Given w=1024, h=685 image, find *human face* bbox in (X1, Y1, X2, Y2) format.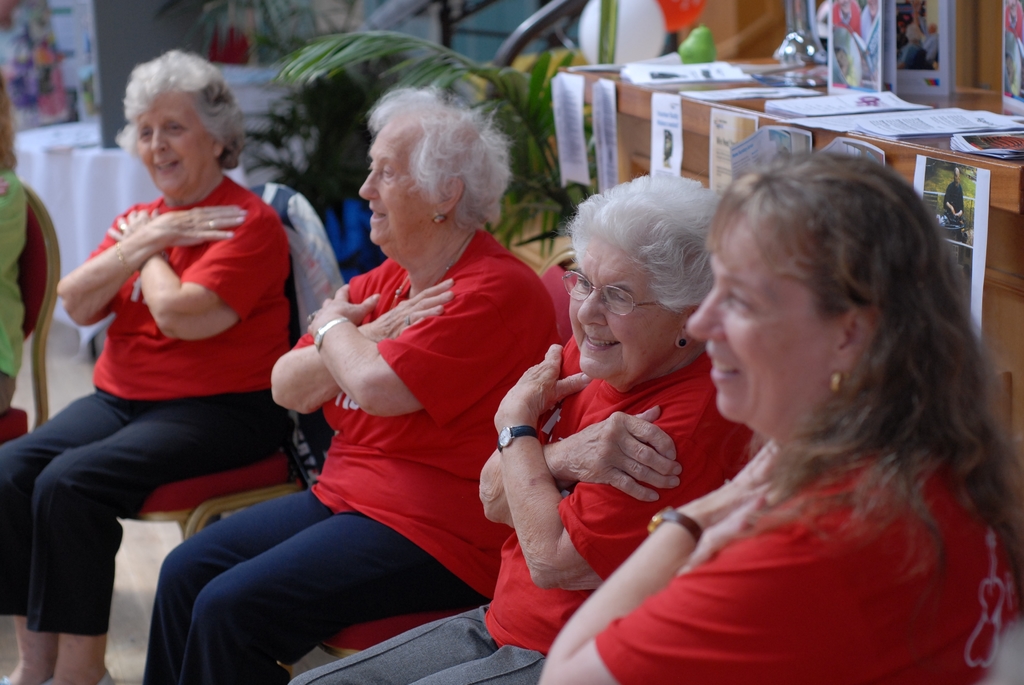
(568, 242, 678, 379).
